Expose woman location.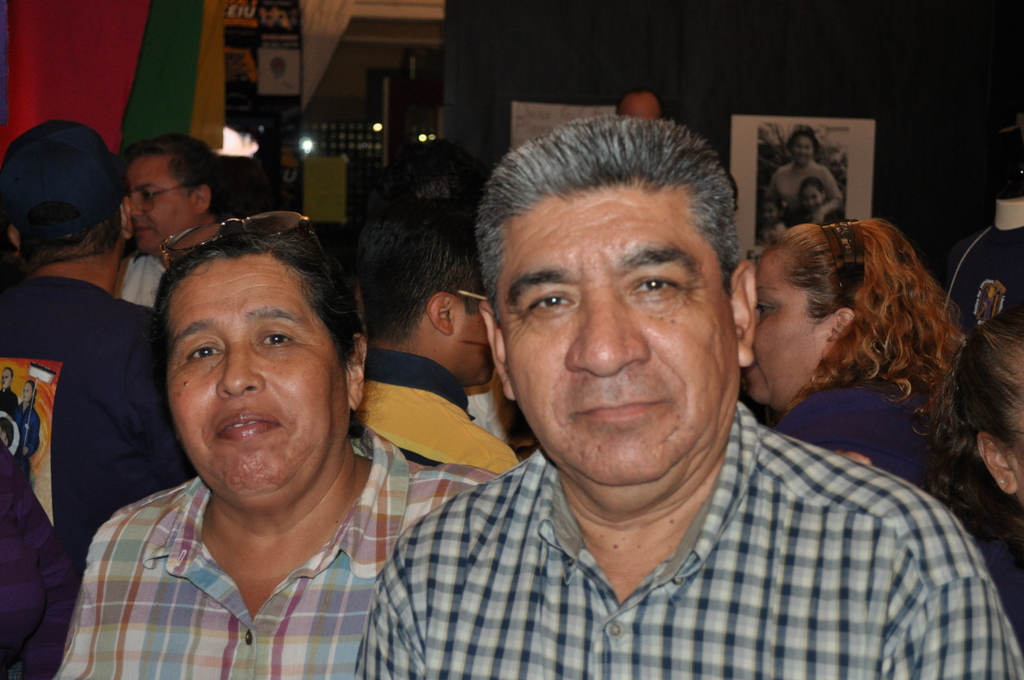
Exposed at 764 129 845 234.
